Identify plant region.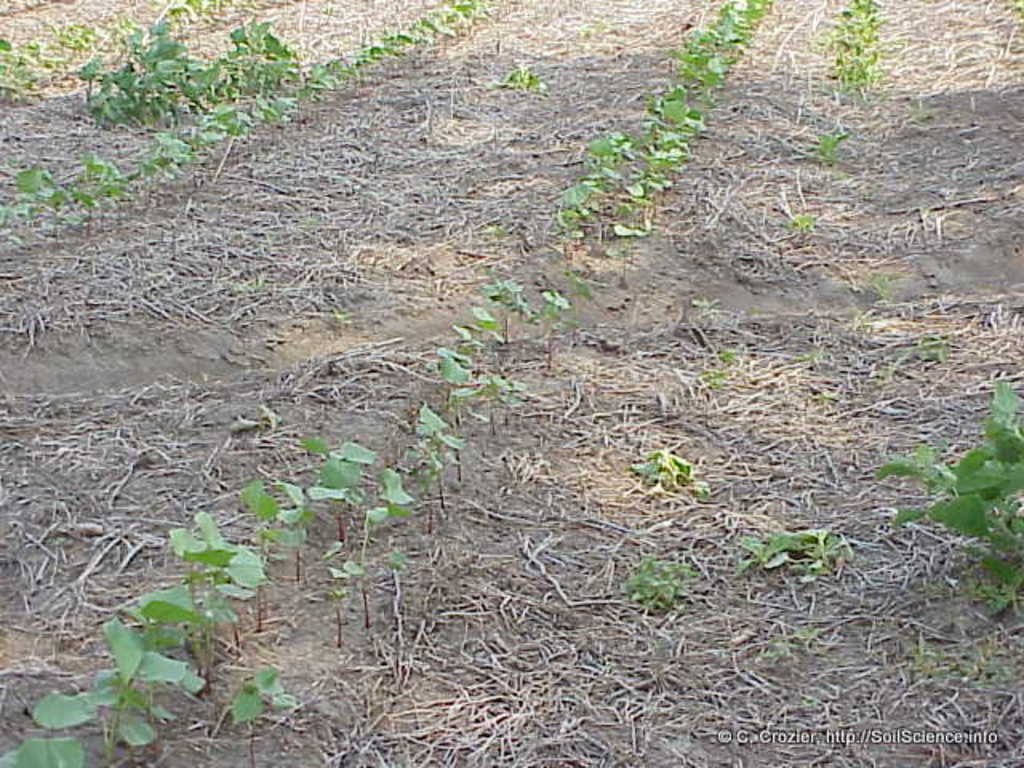
Region: {"left": 632, "top": 442, "right": 715, "bottom": 498}.
